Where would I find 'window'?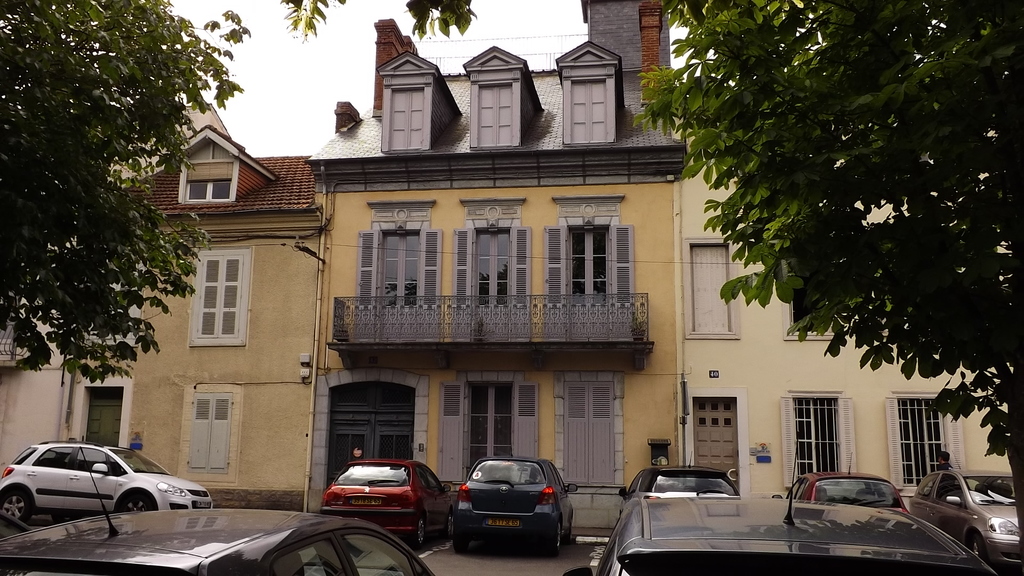
At {"left": 175, "top": 125, "right": 237, "bottom": 209}.
